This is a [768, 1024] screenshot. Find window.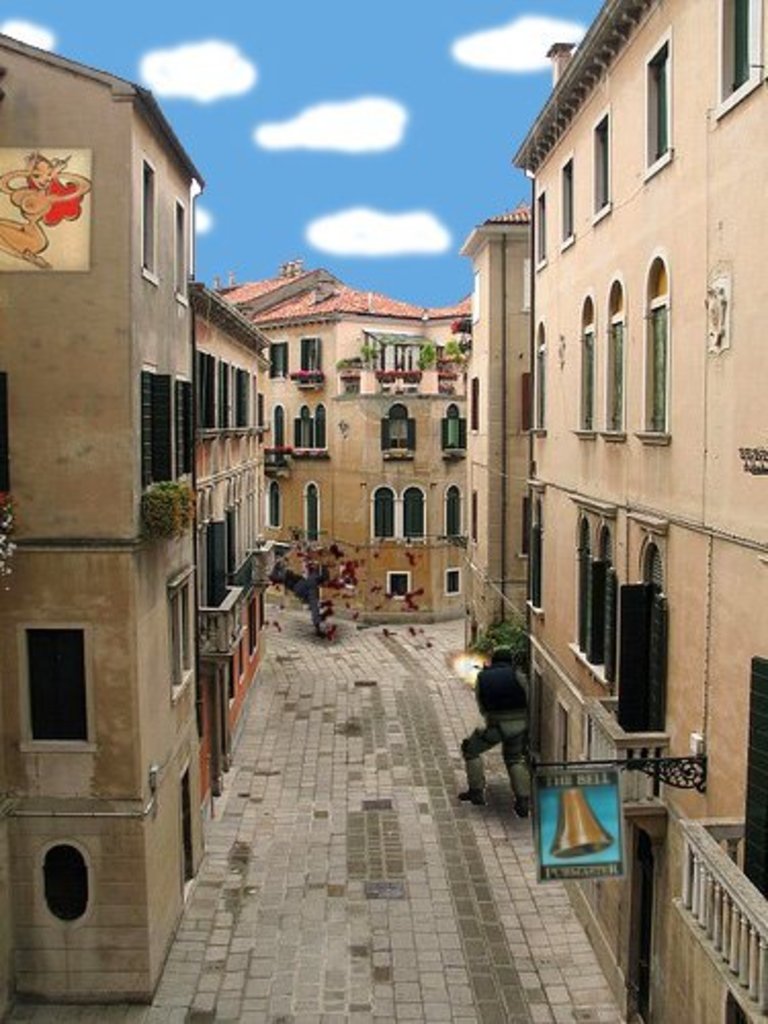
Bounding box: [left=647, top=260, right=668, bottom=428].
